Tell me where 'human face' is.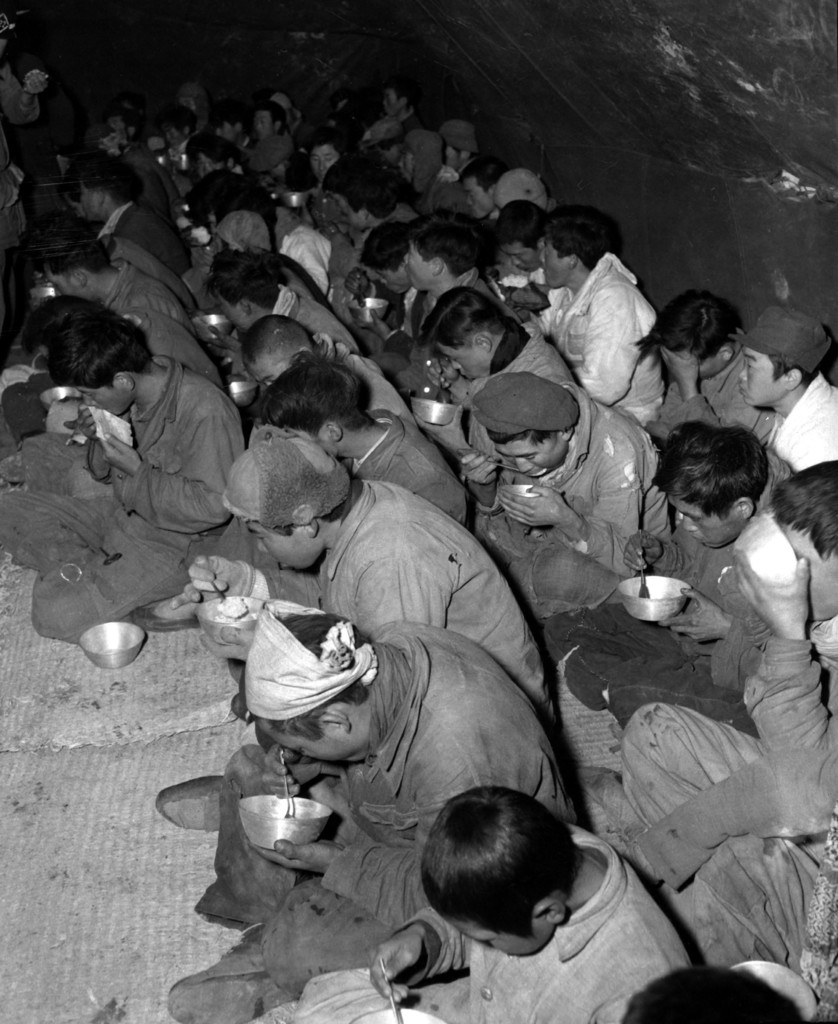
'human face' is at {"x1": 670, "y1": 498, "x2": 736, "y2": 541}.
